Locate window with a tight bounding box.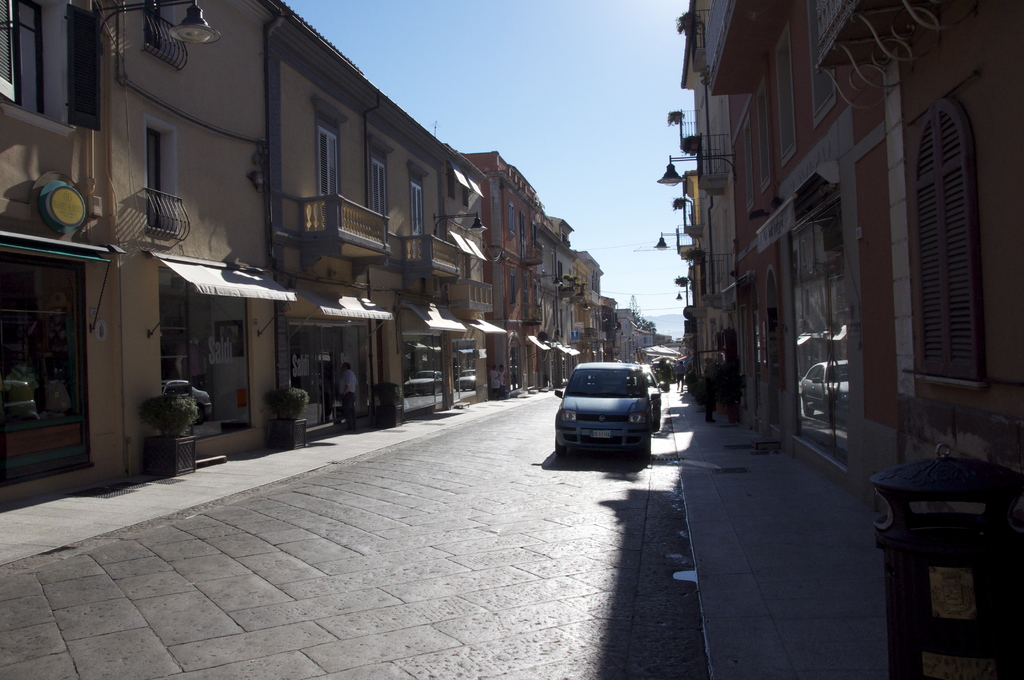
x1=510, y1=270, x2=521, y2=303.
